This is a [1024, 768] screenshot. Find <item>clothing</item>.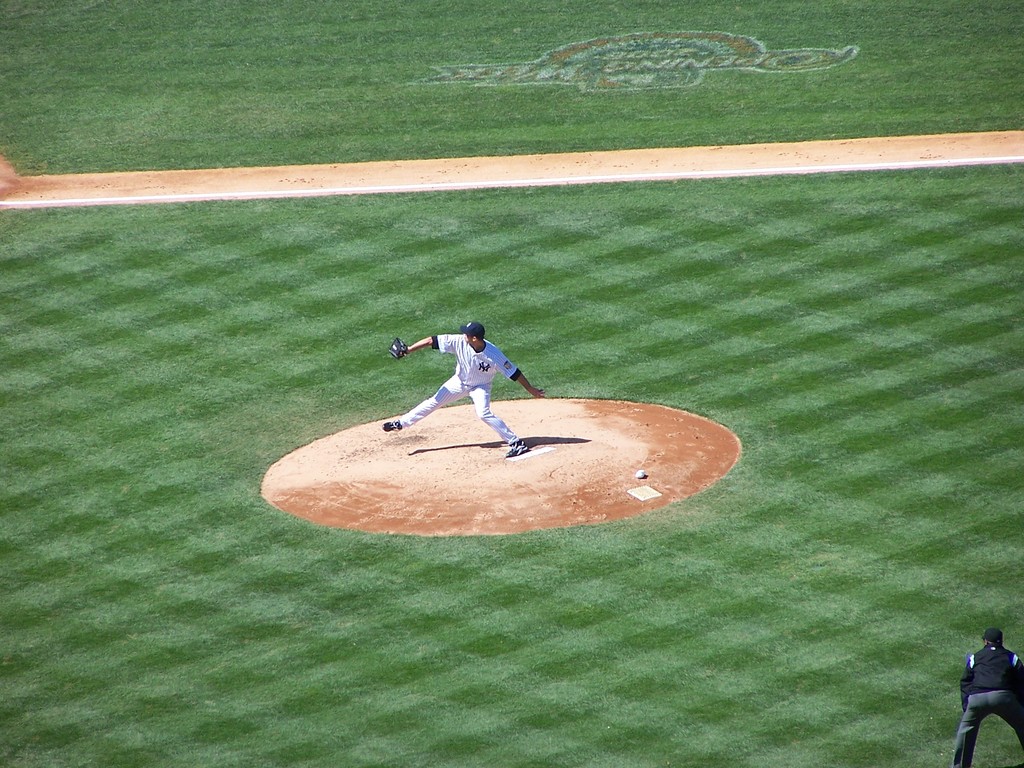
Bounding box: 956:641:1023:767.
